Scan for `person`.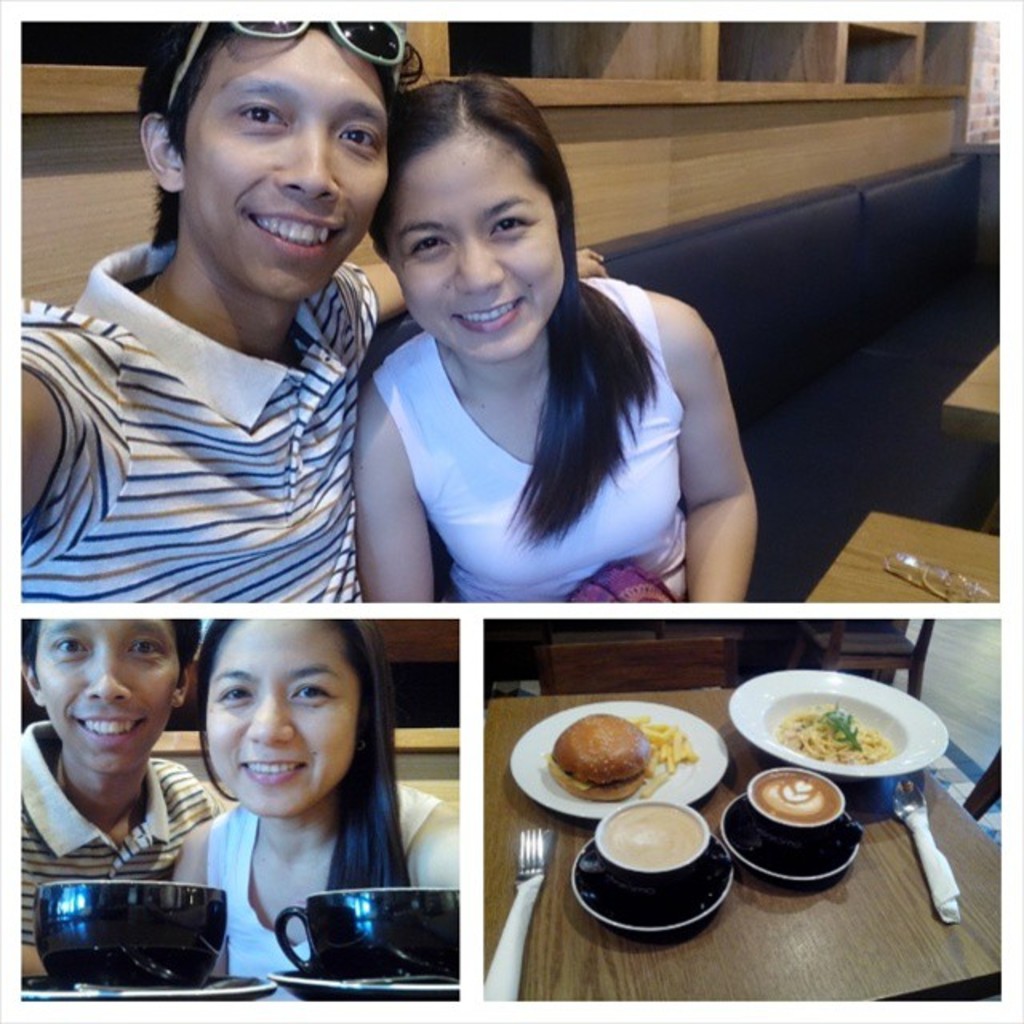
Scan result: x1=18, y1=611, x2=230, y2=982.
